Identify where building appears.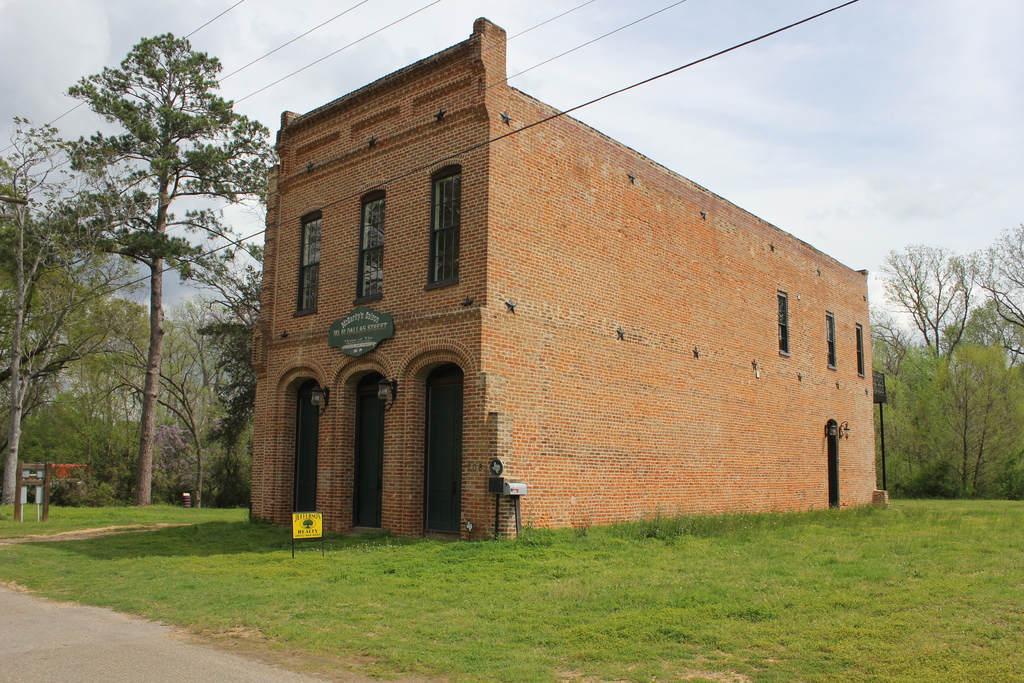
Appears at left=251, top=17, right=882, bottom=536.
